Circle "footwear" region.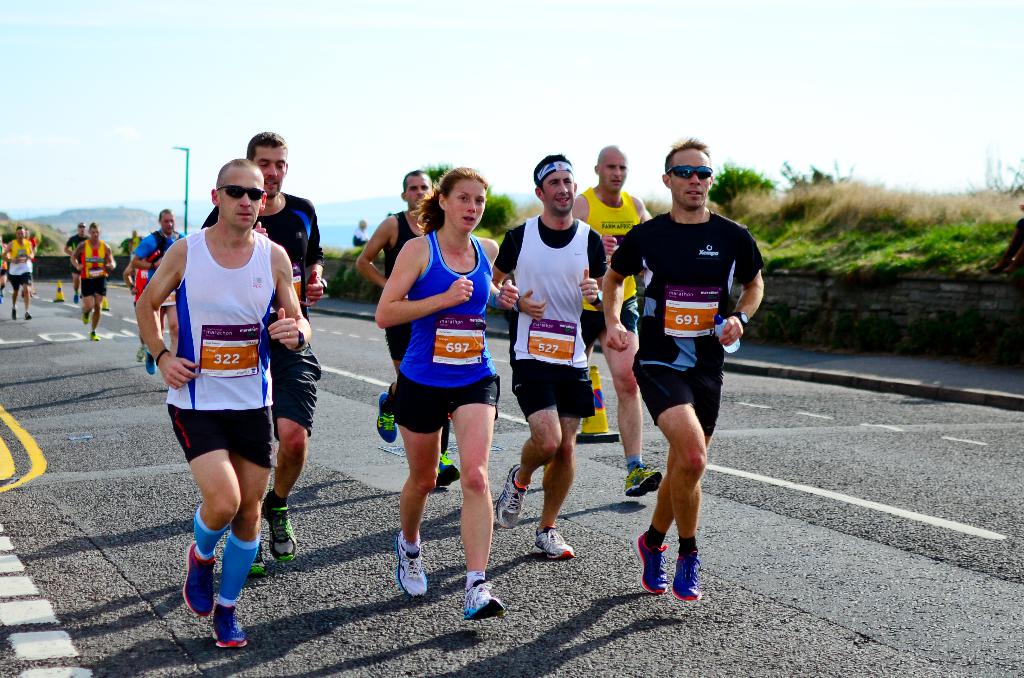
Region: [x1=263, y1=490, x2=301, y2=557].
